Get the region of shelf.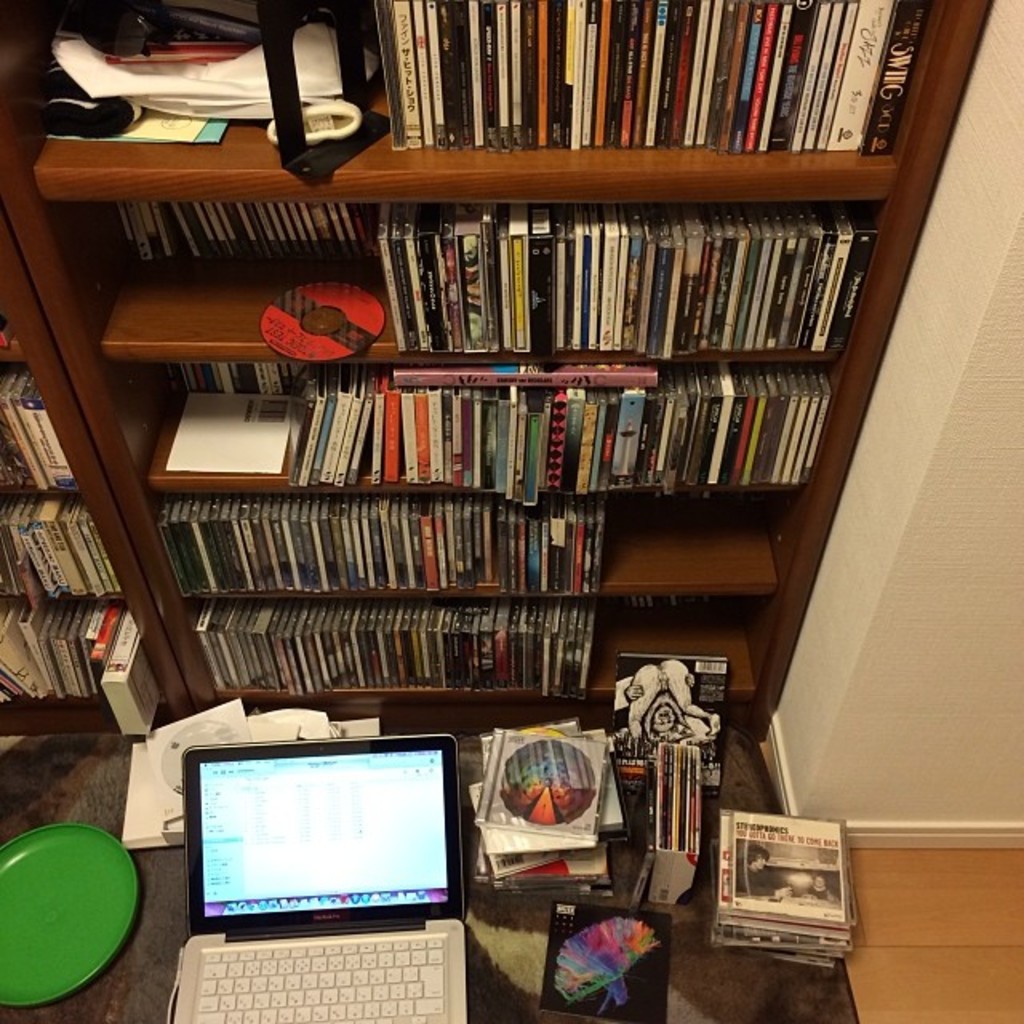
38 197 875 344.
